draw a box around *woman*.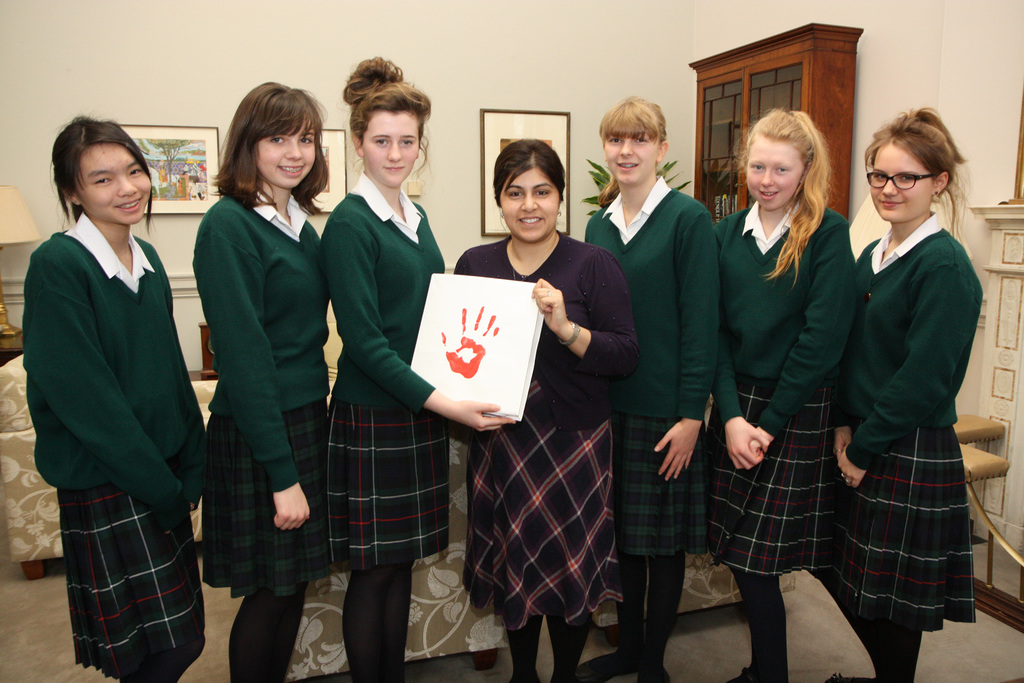
bbox(586, 94, 724, 682).
